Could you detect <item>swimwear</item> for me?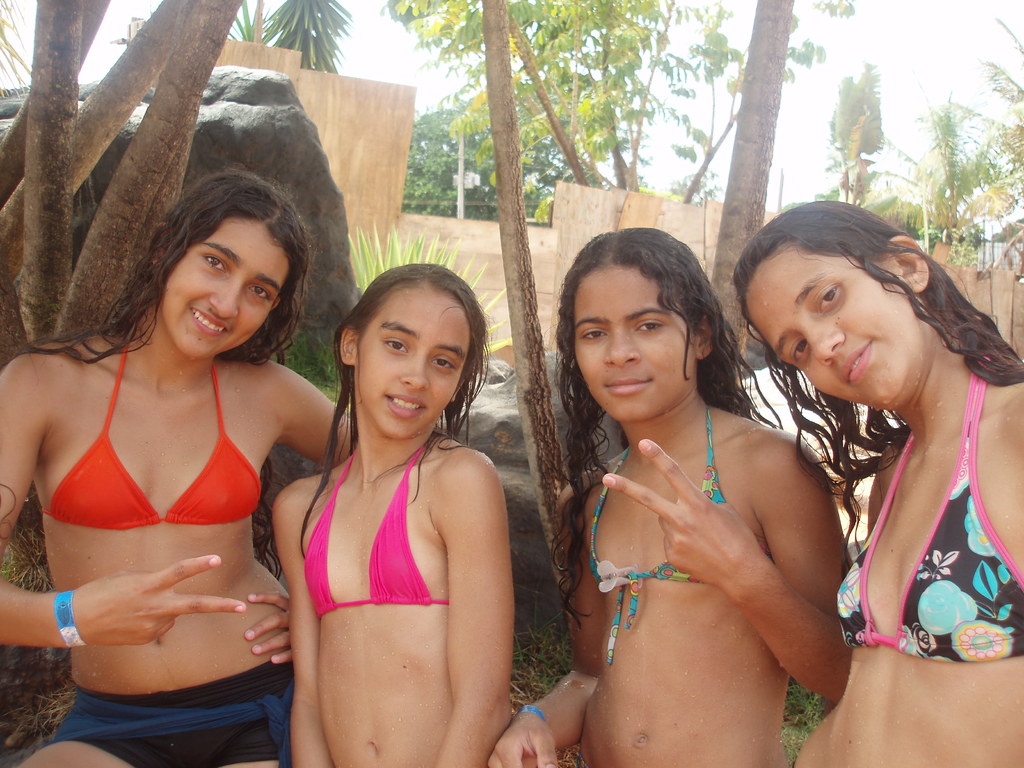
Detection result: [44,658,298,767].
